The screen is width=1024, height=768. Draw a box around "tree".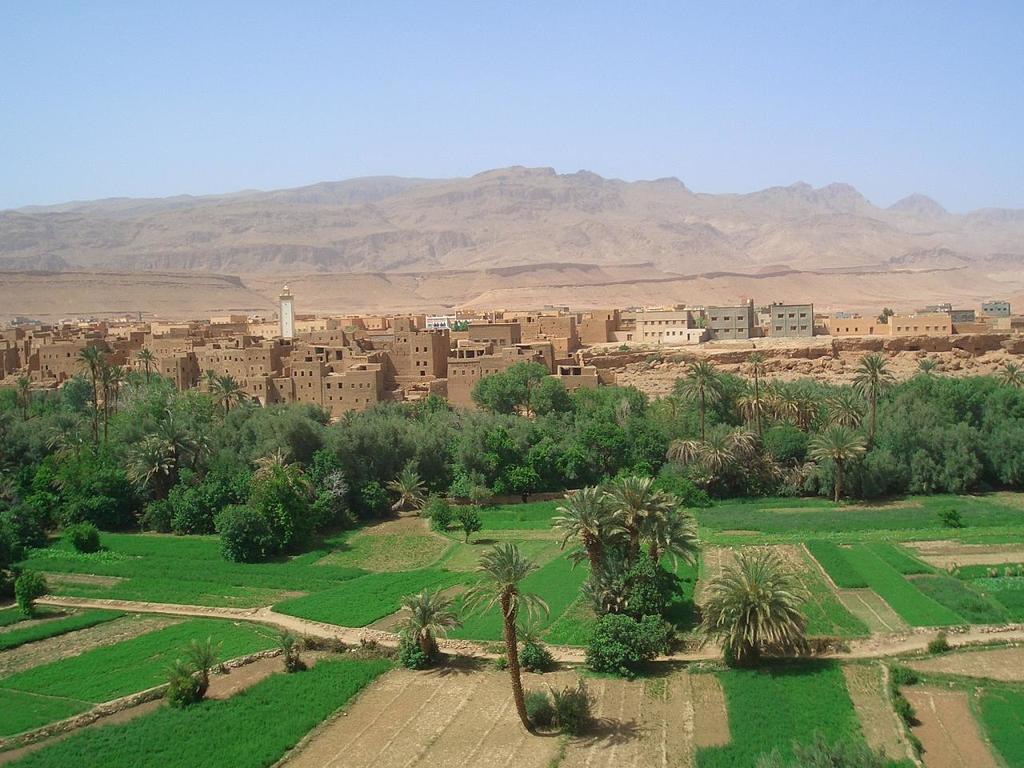
box(652, 390, 722, 458).
